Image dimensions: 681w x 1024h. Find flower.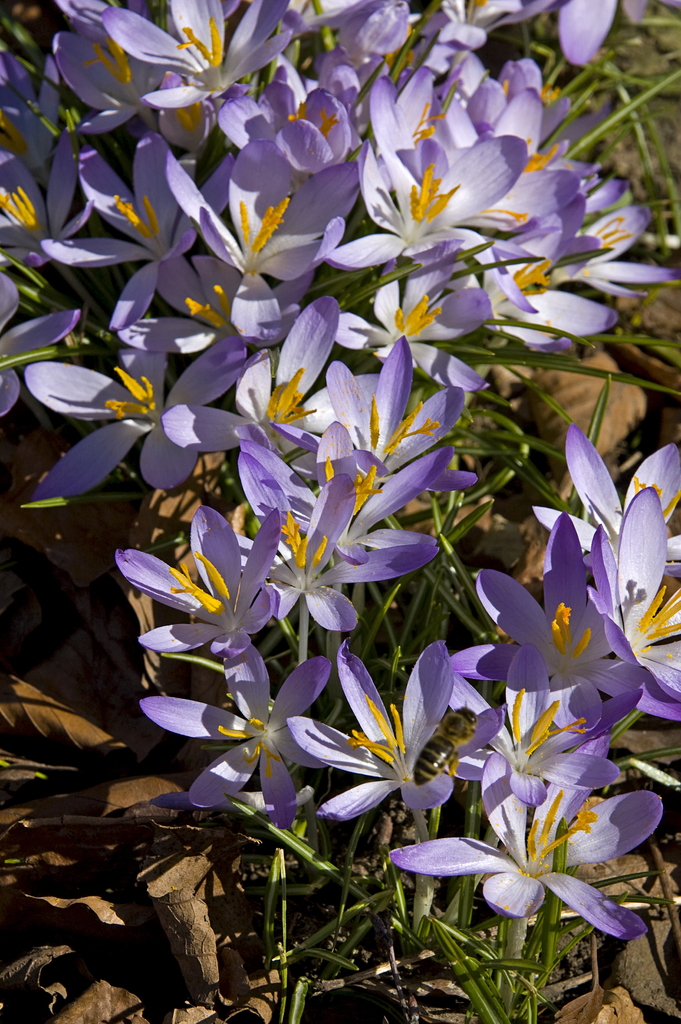
x1=366, y1=733, x2=678, y2=958.
